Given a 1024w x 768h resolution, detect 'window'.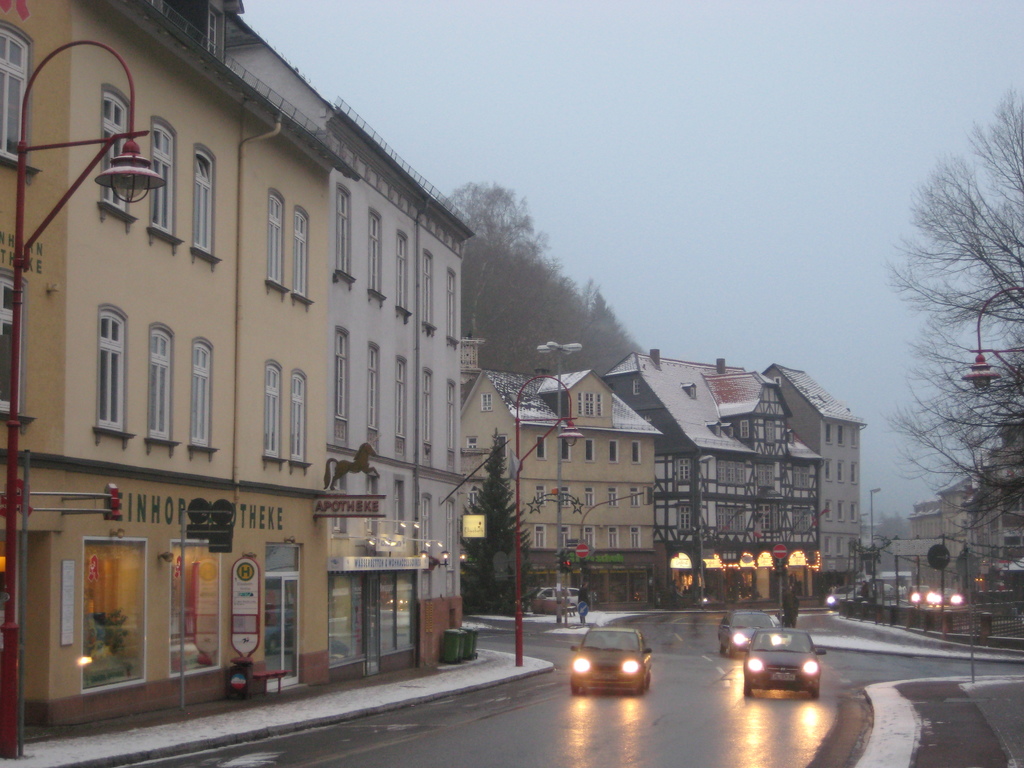
<region>481, 394, 489, 410</region>.
